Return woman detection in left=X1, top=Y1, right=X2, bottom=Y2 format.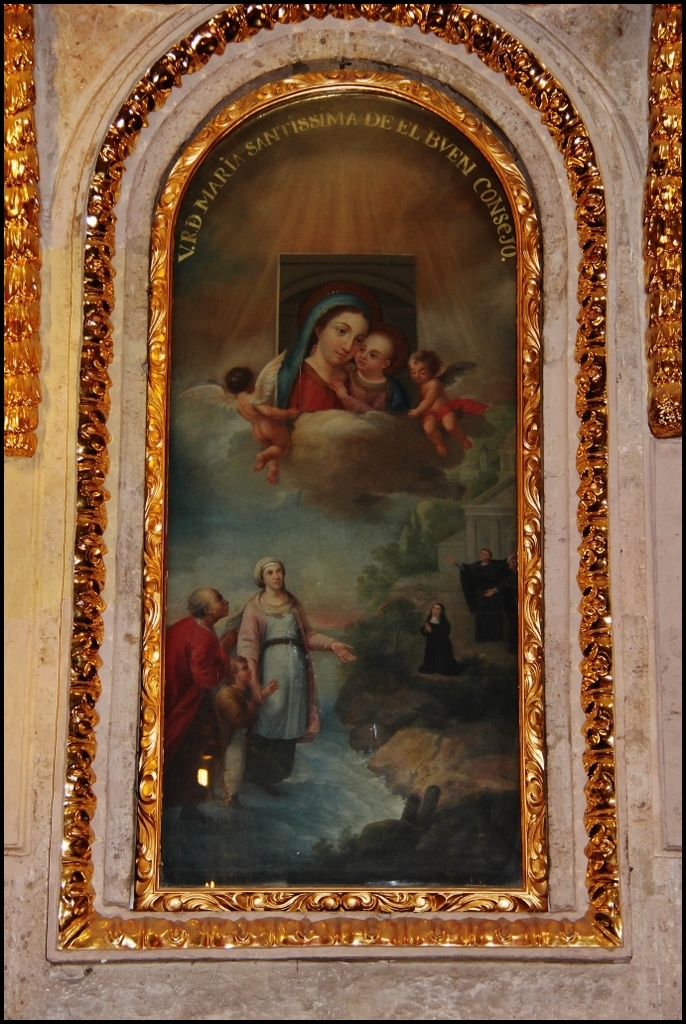
left=232, top=297, right=360, bottom=416.
